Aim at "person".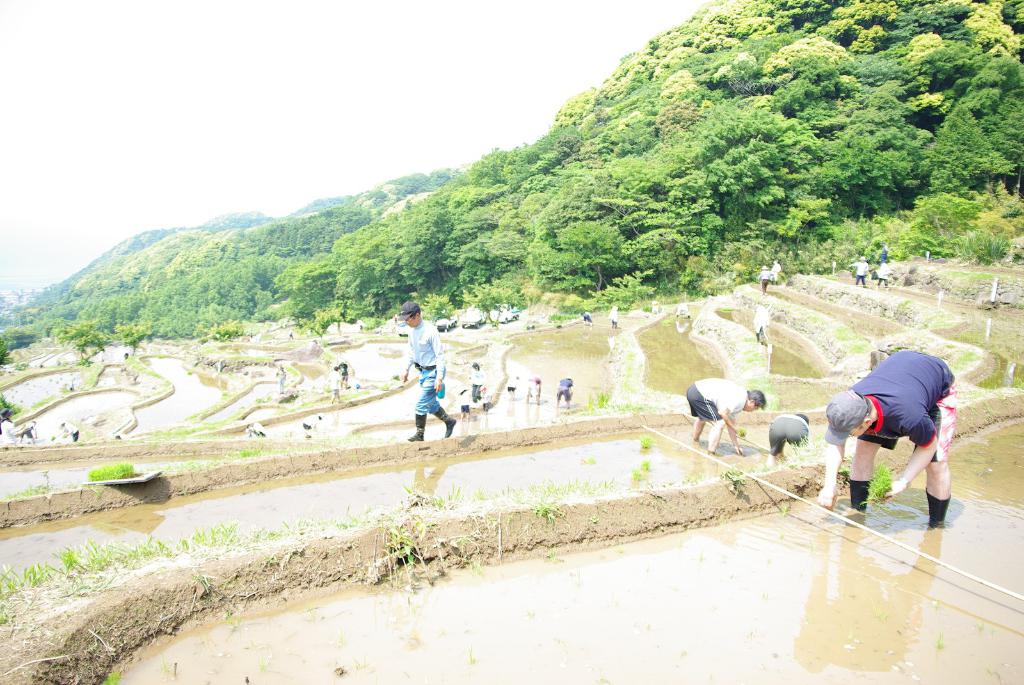
Aimed at {"left": 760, "top": 261, "right": 772, "bottom": 294}.
